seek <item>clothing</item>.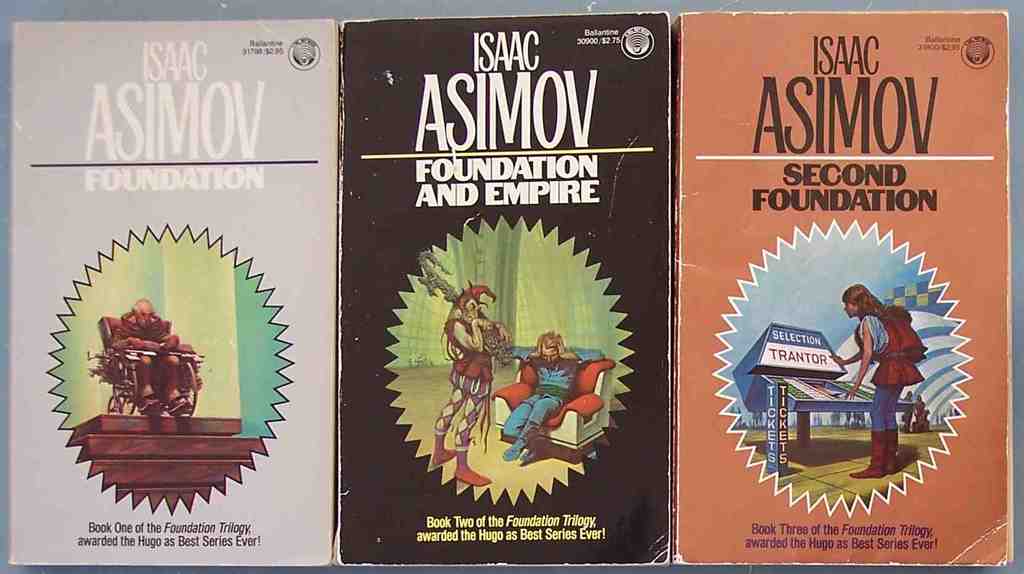
left=106, top=313, right=203, bottom=418.
